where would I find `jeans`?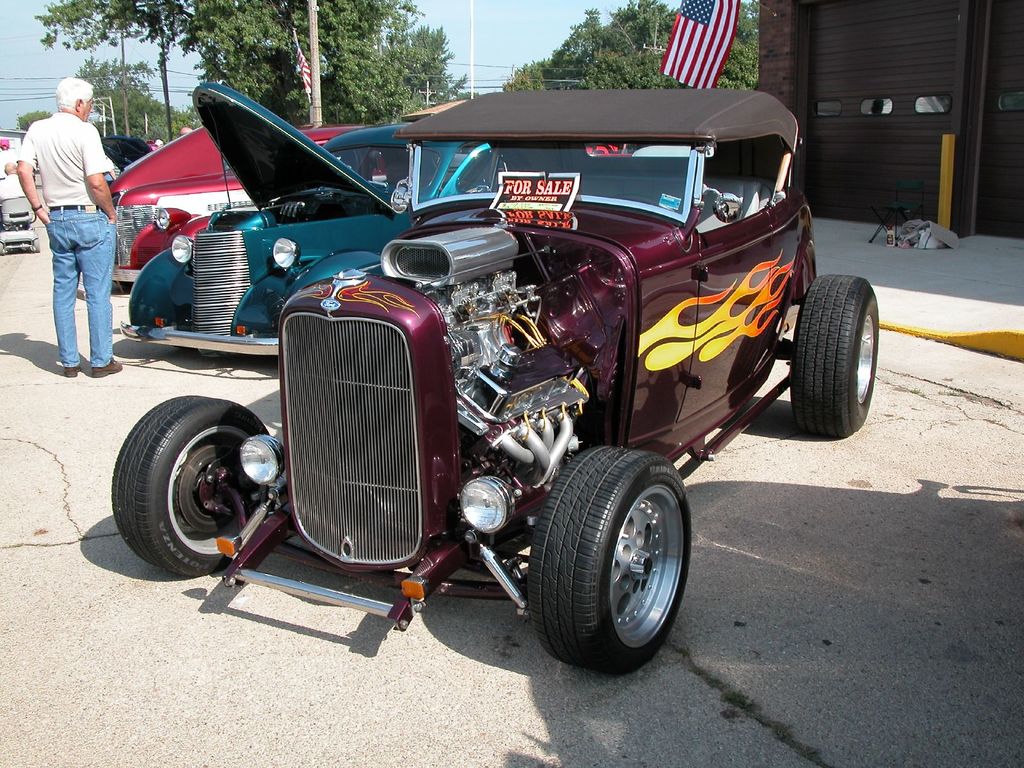
At [left=19, top=171, right=107, bottom=387].
